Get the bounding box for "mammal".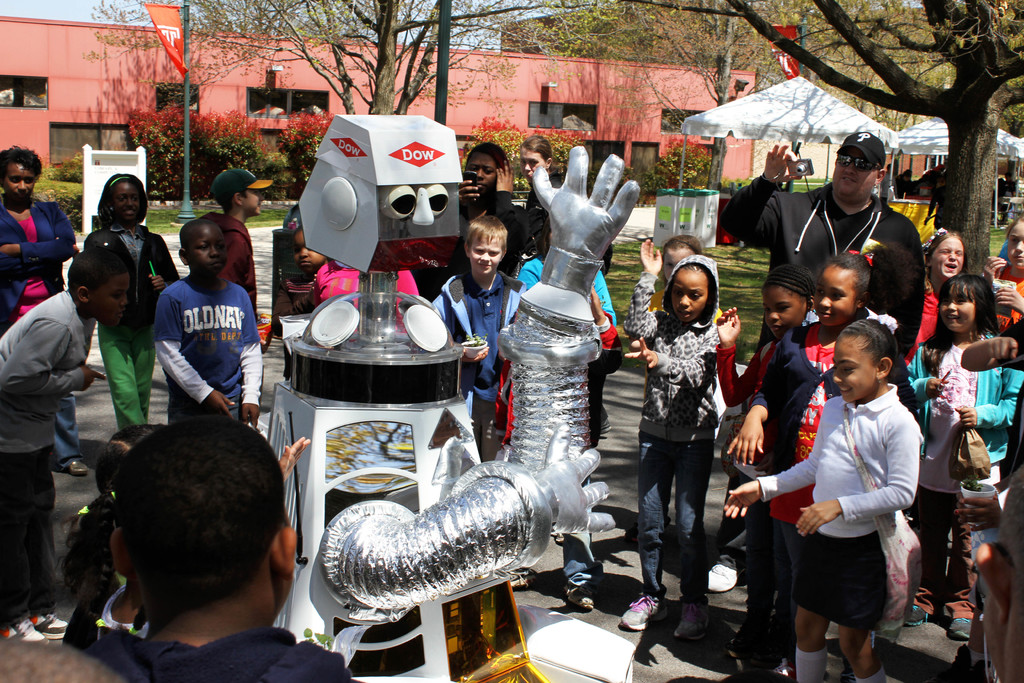
<bbox>270, 222, 330, 380</bbox>.
